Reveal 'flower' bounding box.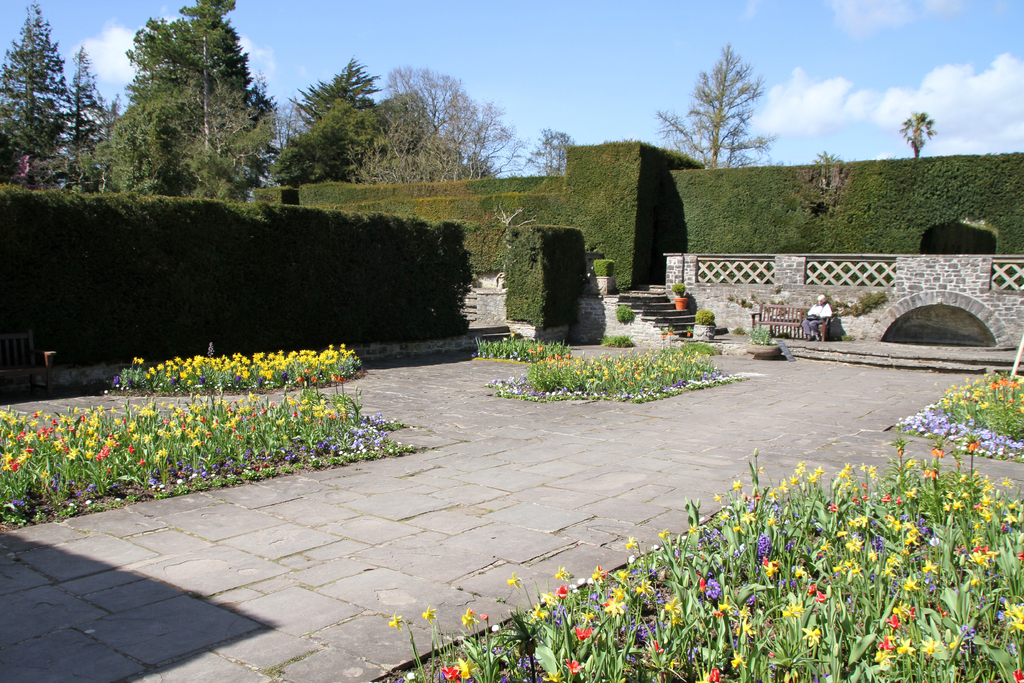
Revealed: select_region(703, 577, 721, 600).
